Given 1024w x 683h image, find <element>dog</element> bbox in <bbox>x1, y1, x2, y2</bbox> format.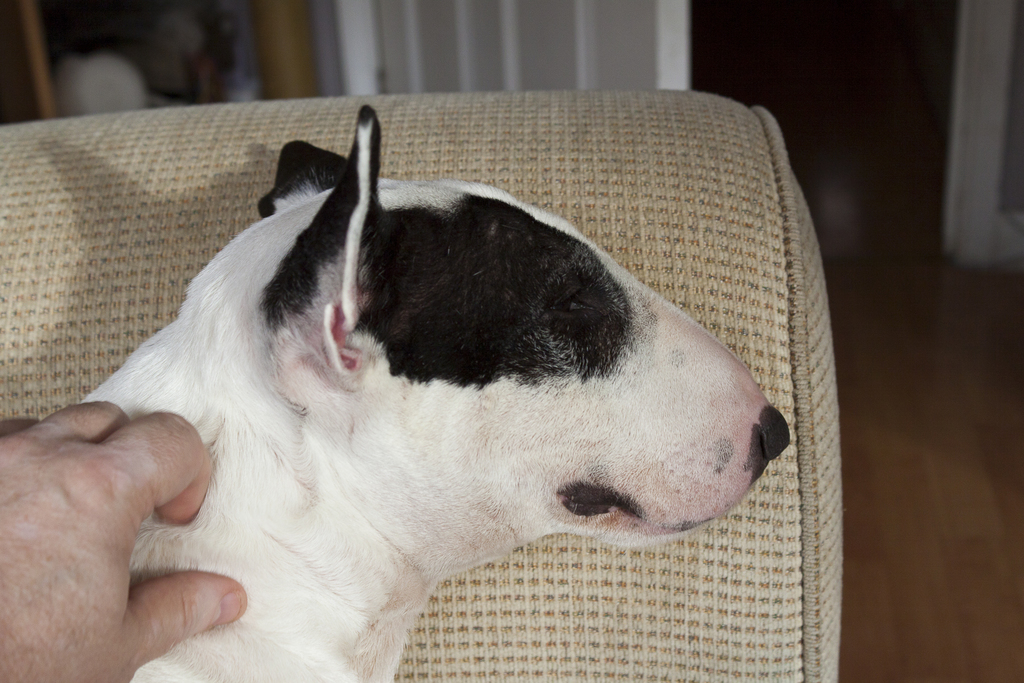
<bbox>43, 101, 791, 682</bbox>.
